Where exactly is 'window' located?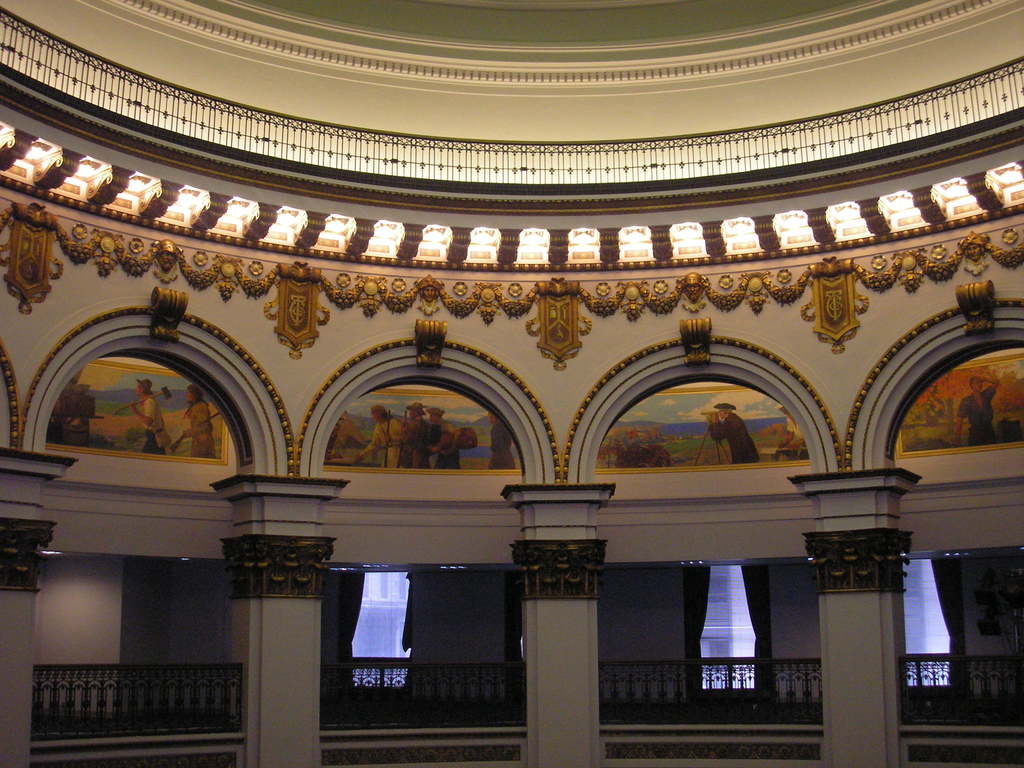
Its bounding box is region(349, 569, 411, 691).
